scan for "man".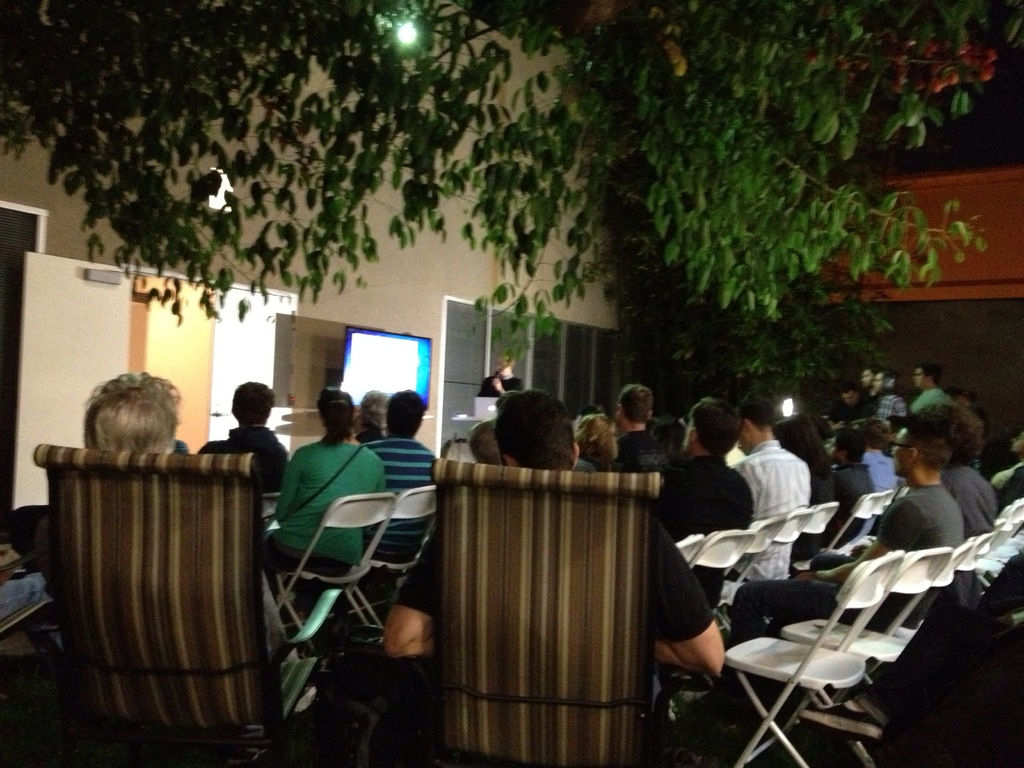
Scan result: {"left": 201, "top": 378, "right": 289, "bottom": 487}.
